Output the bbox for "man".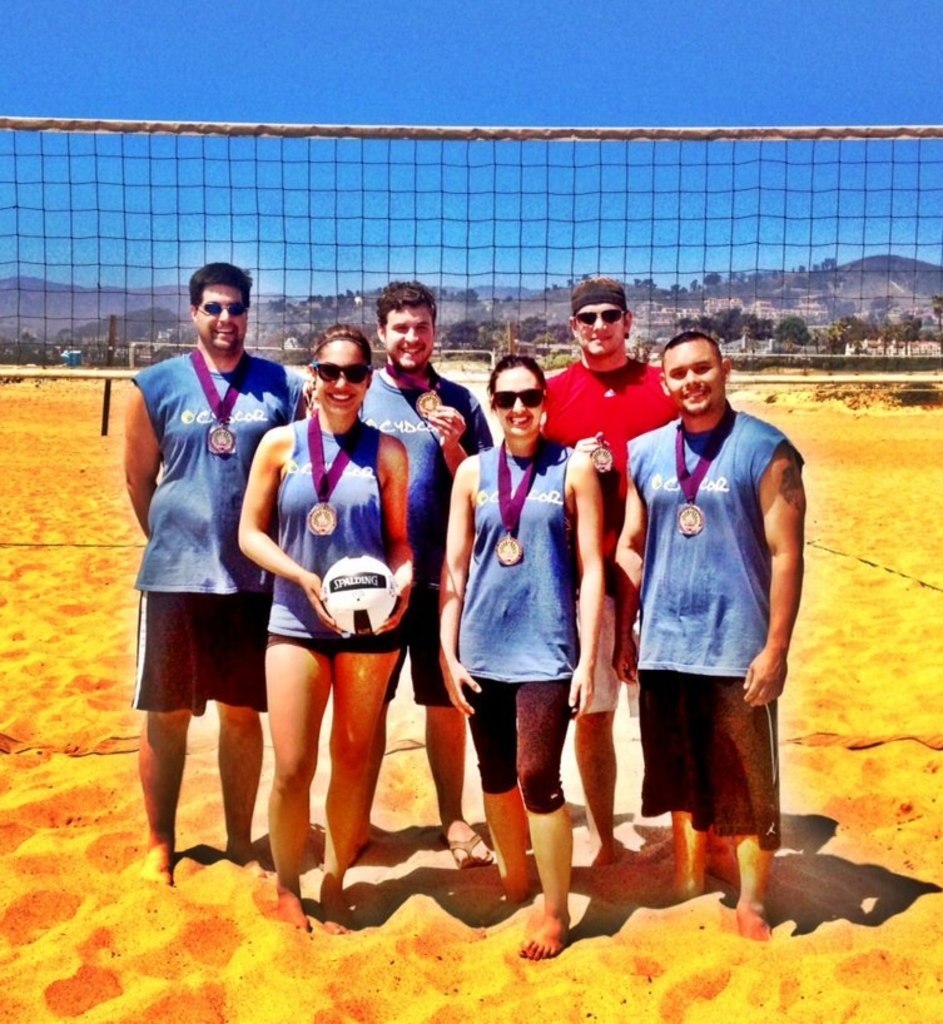
box(607, 312, 809, 929).
